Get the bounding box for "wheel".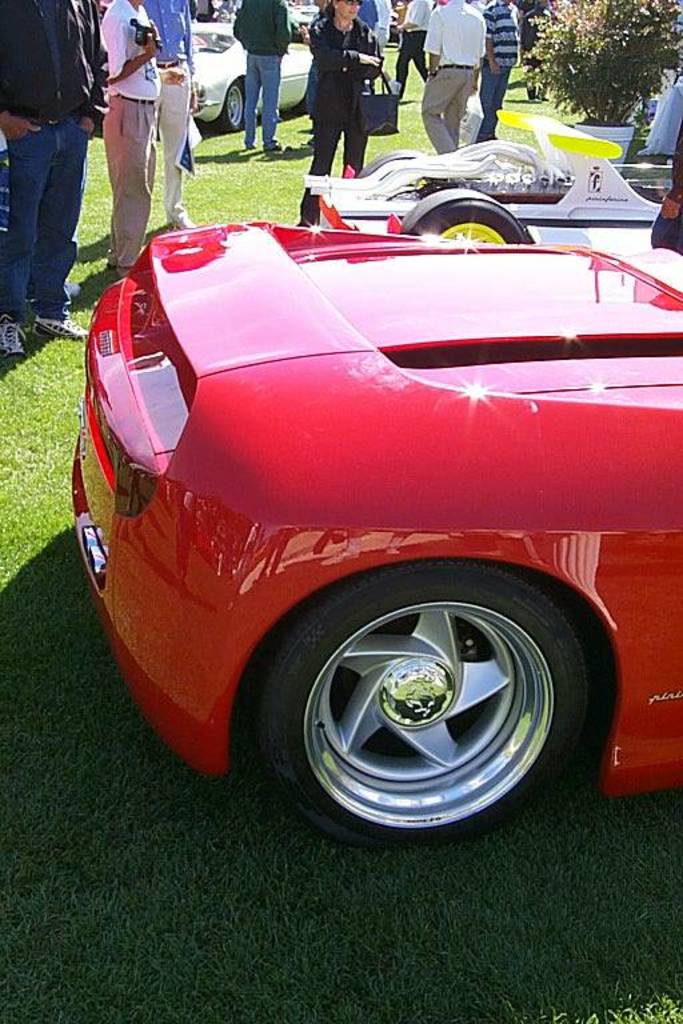
box=[399, 188, 526, 245].
